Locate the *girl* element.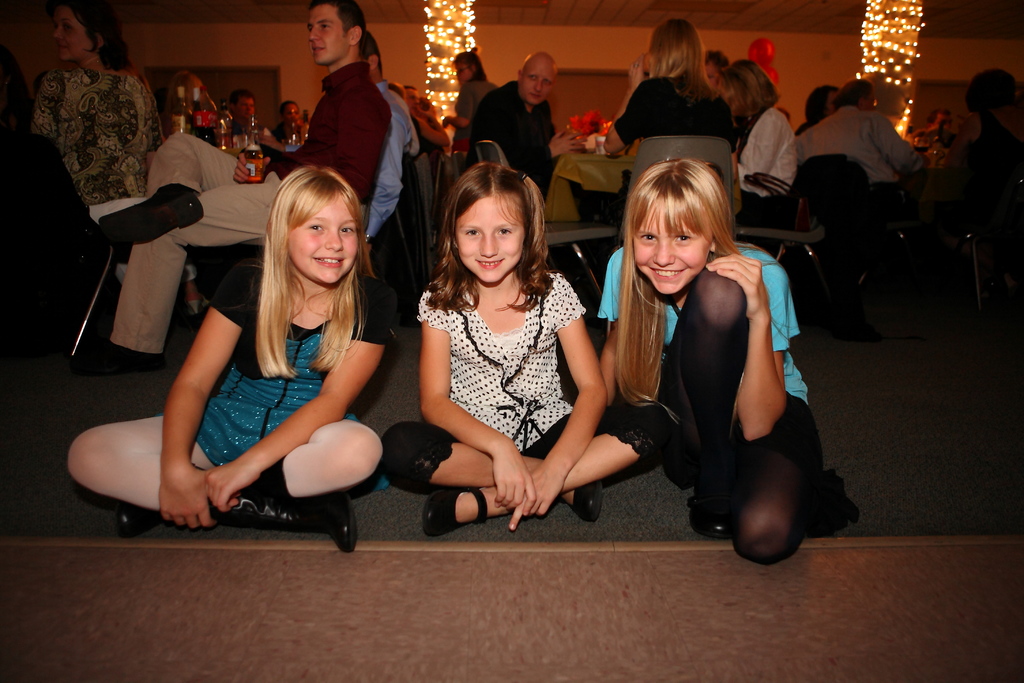
Element bbox: 598/152/858/556.
